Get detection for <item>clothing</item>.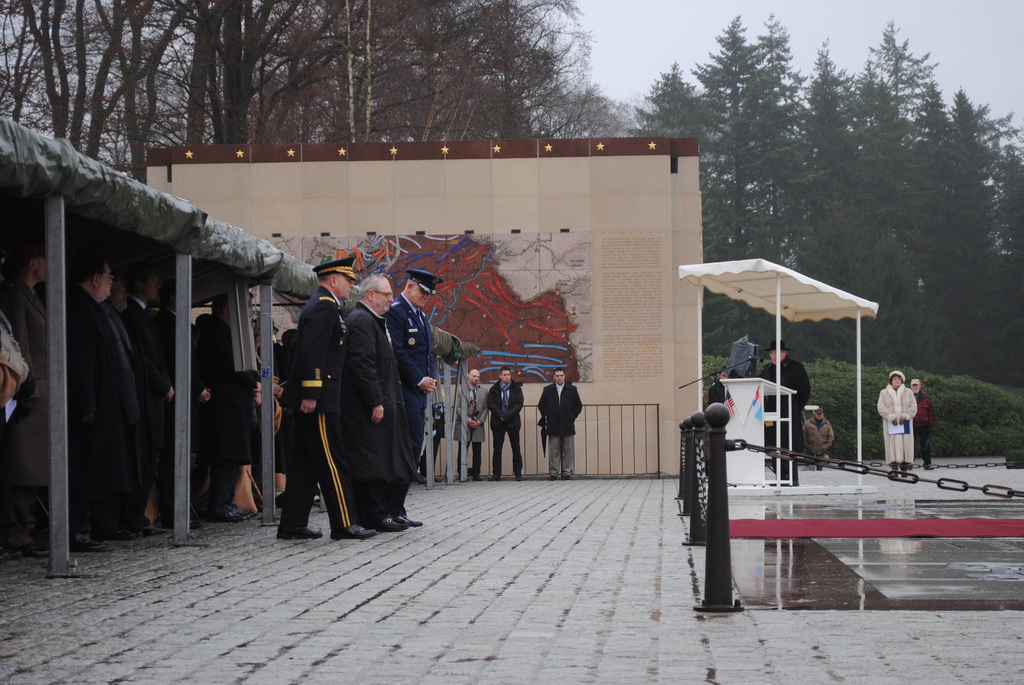
Detection: (280,285,358,531).
